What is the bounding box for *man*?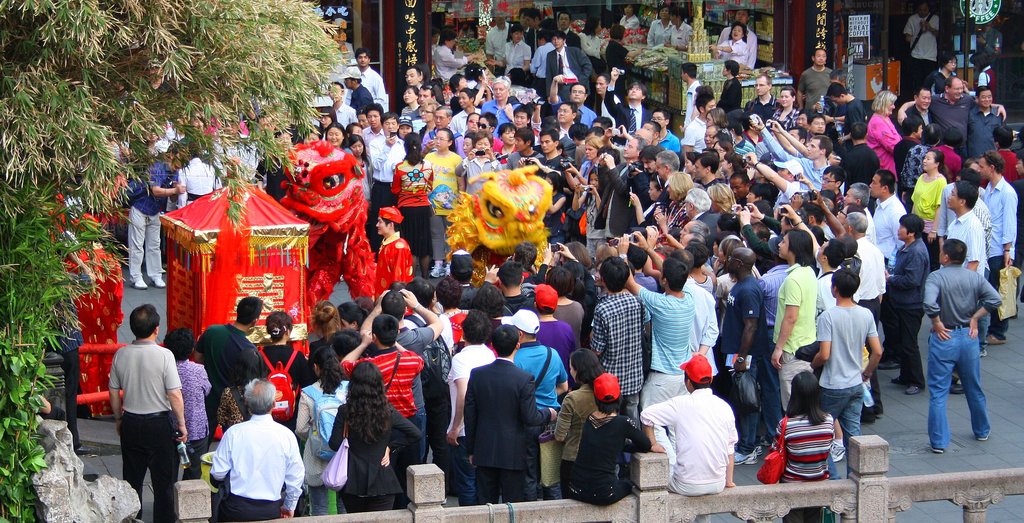
182, 298, 253, 481.
